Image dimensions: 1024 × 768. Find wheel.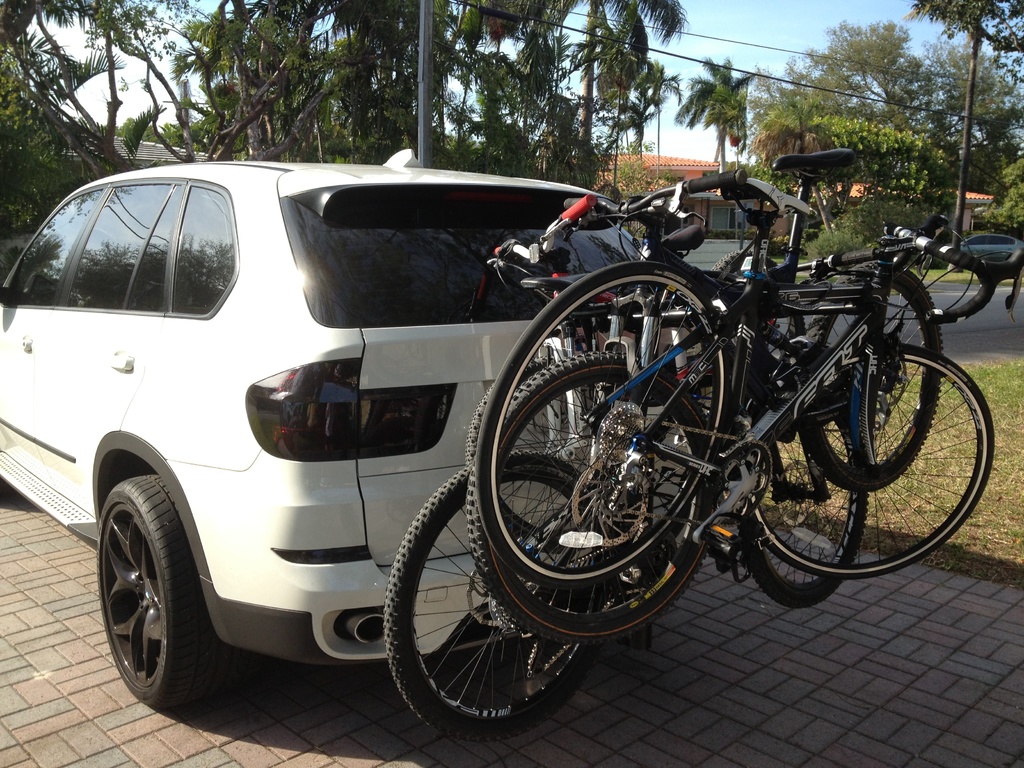
[x1=785, y1=263, x2=943, y2=500].
